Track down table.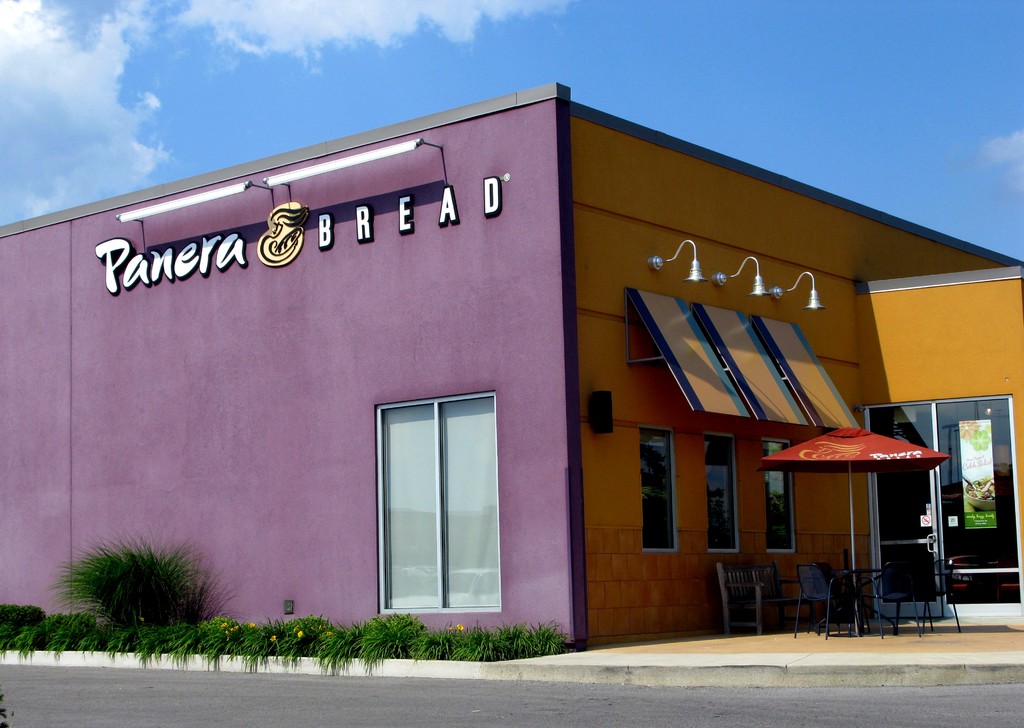
Tracked to [x1=817, y1=569, x2=893, y2=635].
